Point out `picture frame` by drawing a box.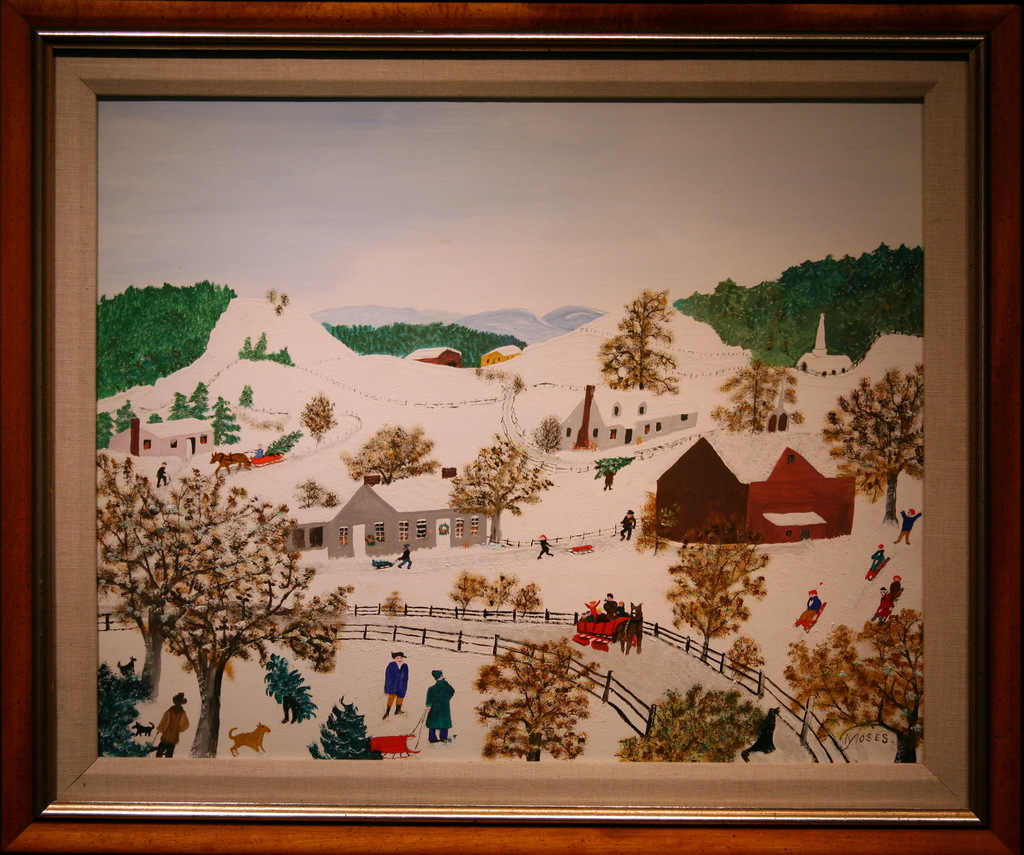
locate(22, 22, 991, 827).
